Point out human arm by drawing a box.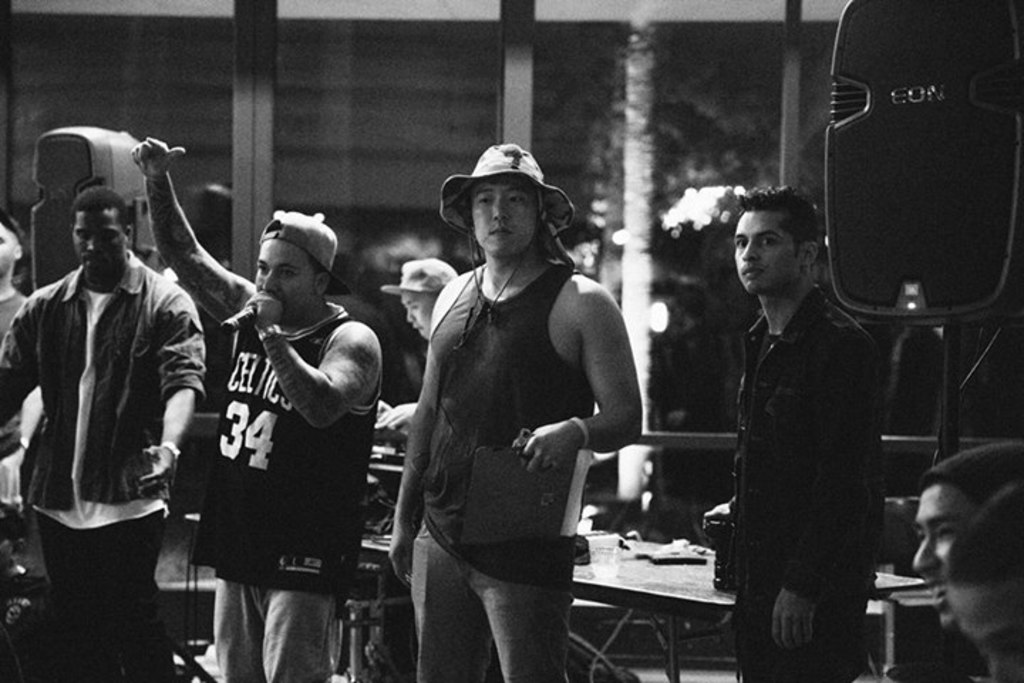
bbox=[0, 296, 46, 437].
